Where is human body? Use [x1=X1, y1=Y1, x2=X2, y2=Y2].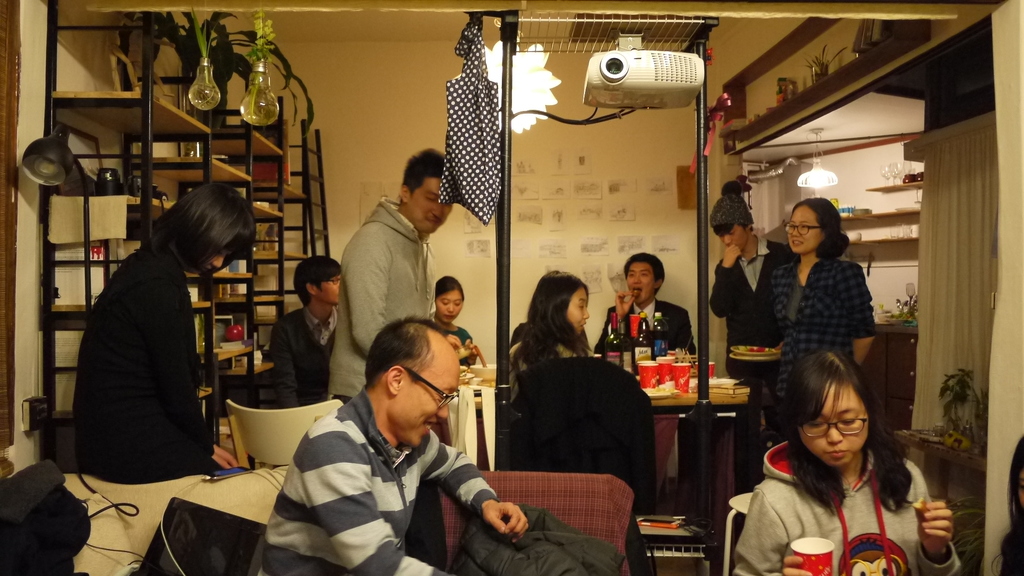
[x1=598, y1=260, x2=707, y2=366].
